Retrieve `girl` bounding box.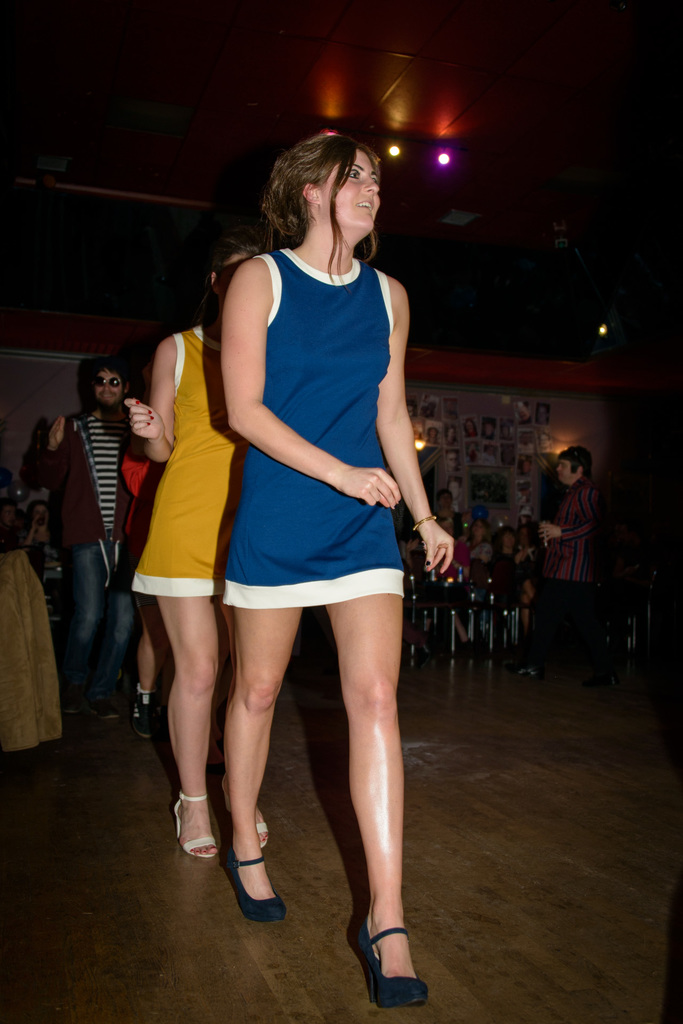
Bounding box: {"left": 111, "top": 238, "right": 263, "bottom": 864}.
